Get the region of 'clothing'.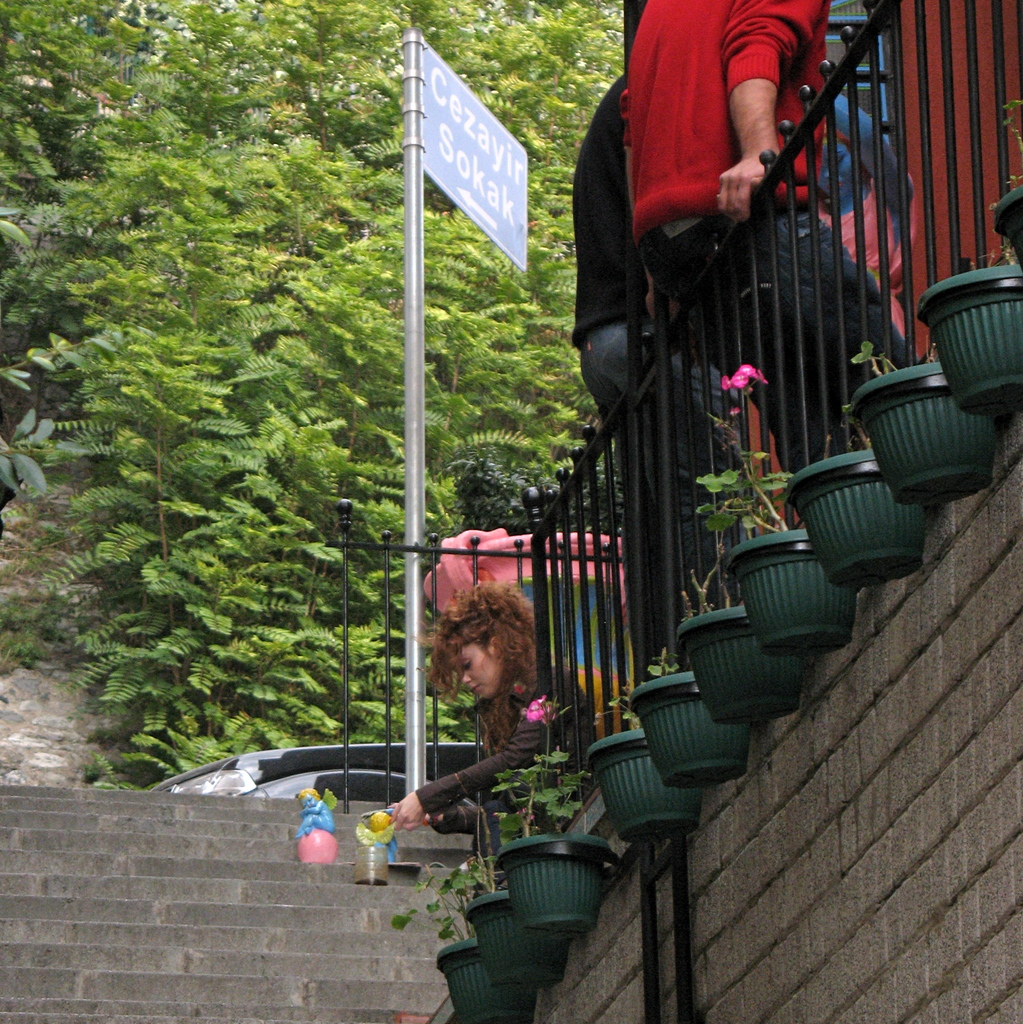
(551, 65, 750, 679).
